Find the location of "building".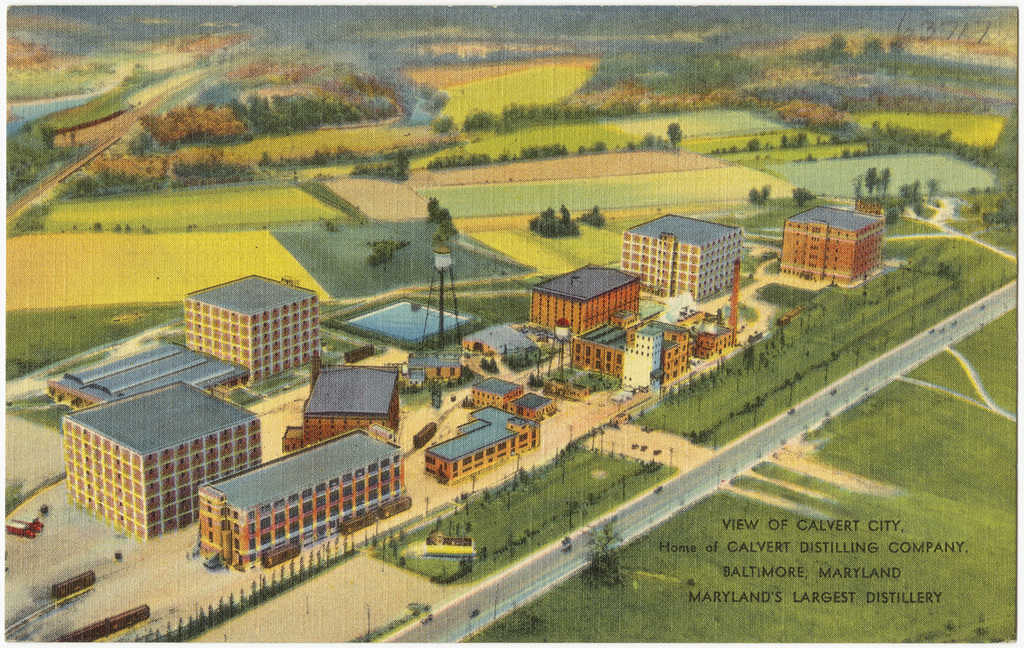
Location: (left=525, top=259, right=640, bottom=336).
